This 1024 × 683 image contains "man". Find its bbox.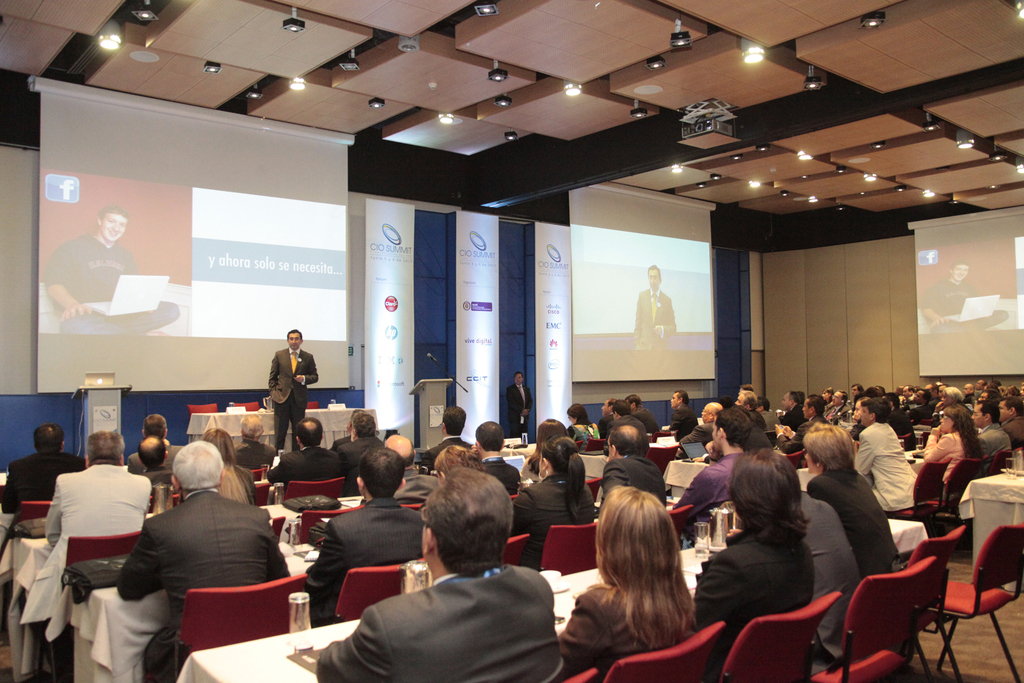
left=228, top=410, right=277, bottom=472.
